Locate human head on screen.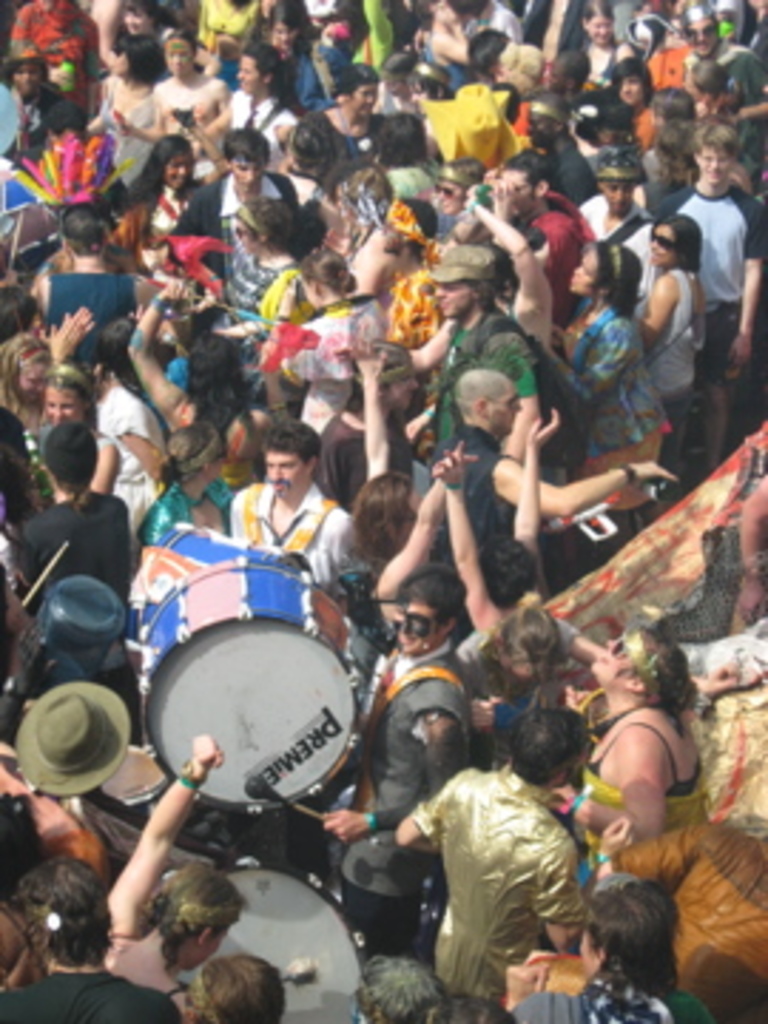
On screen at {"left": 3, "top": 48, "right": 48, "bottom": 102}.
